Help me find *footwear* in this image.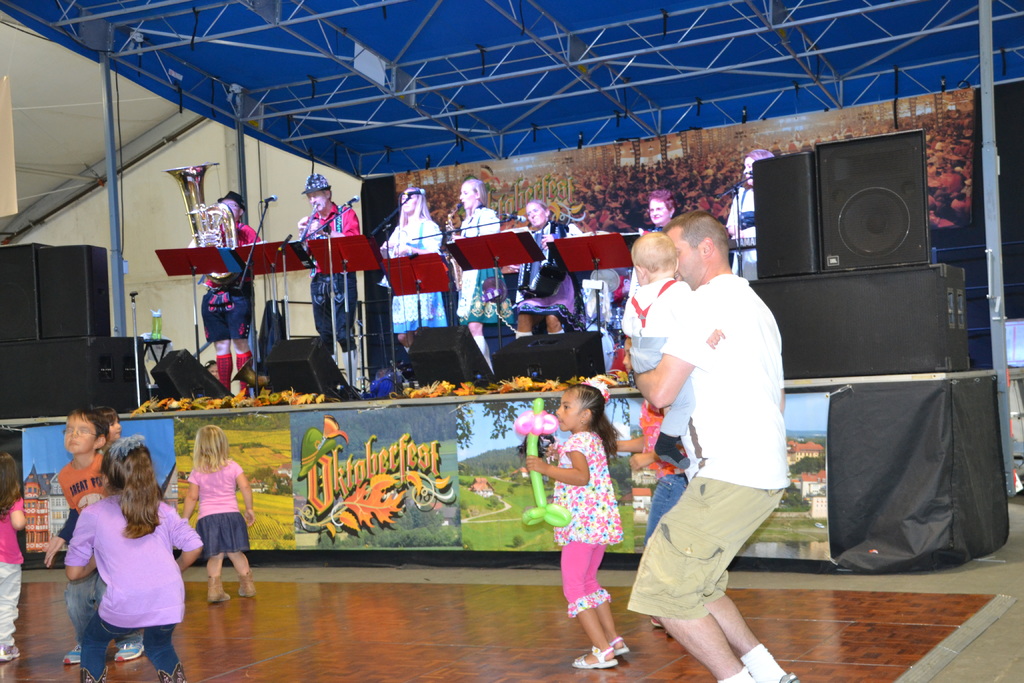
Found it: <region>611, 639, 629, 663</region>.
